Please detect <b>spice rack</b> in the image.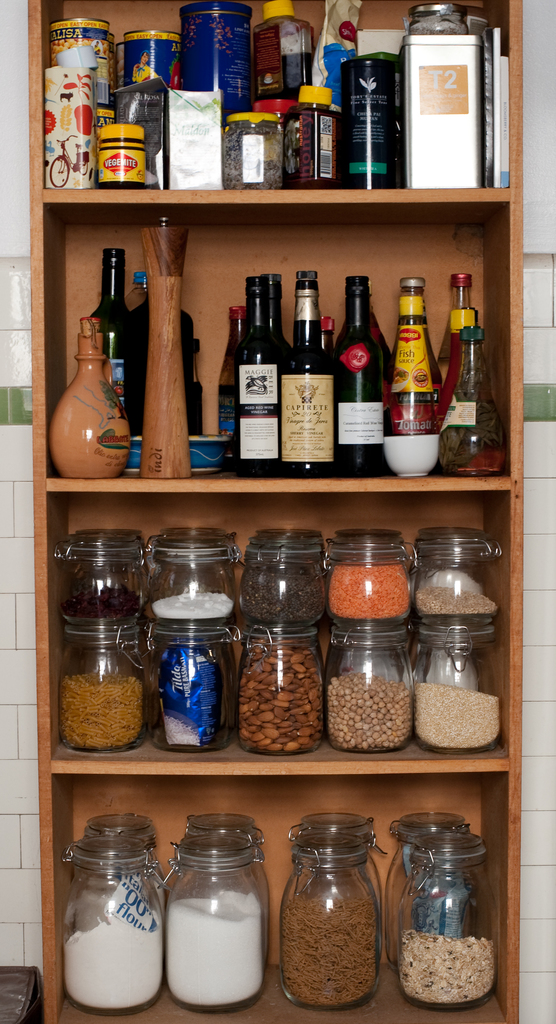
crop(54, 526, 505, 758).
